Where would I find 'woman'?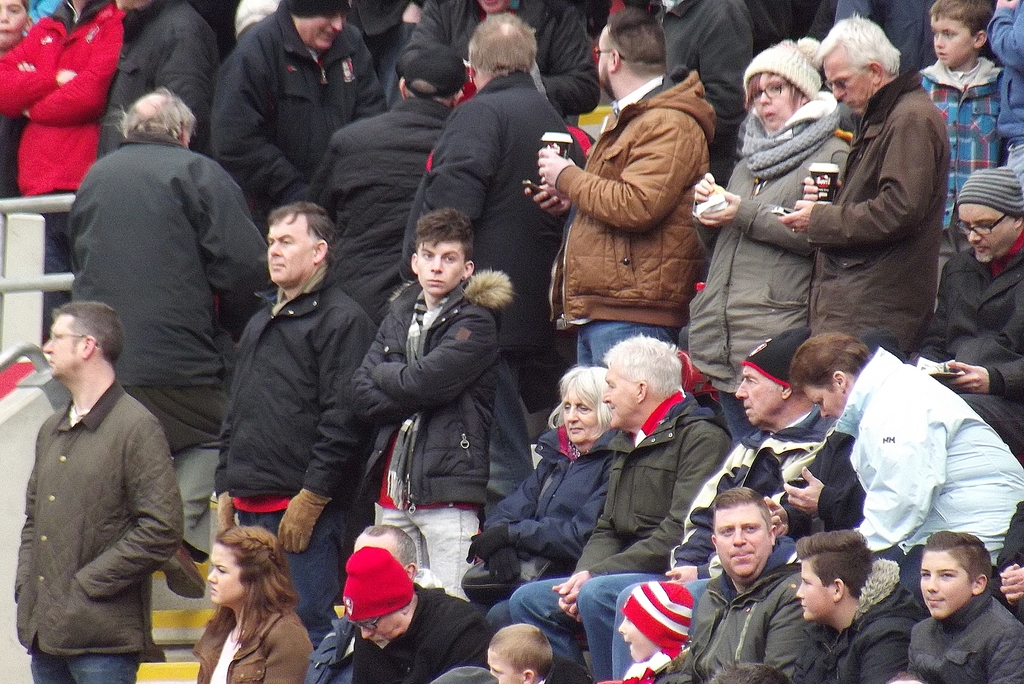
At rect(785, 332, 1023, 606).
